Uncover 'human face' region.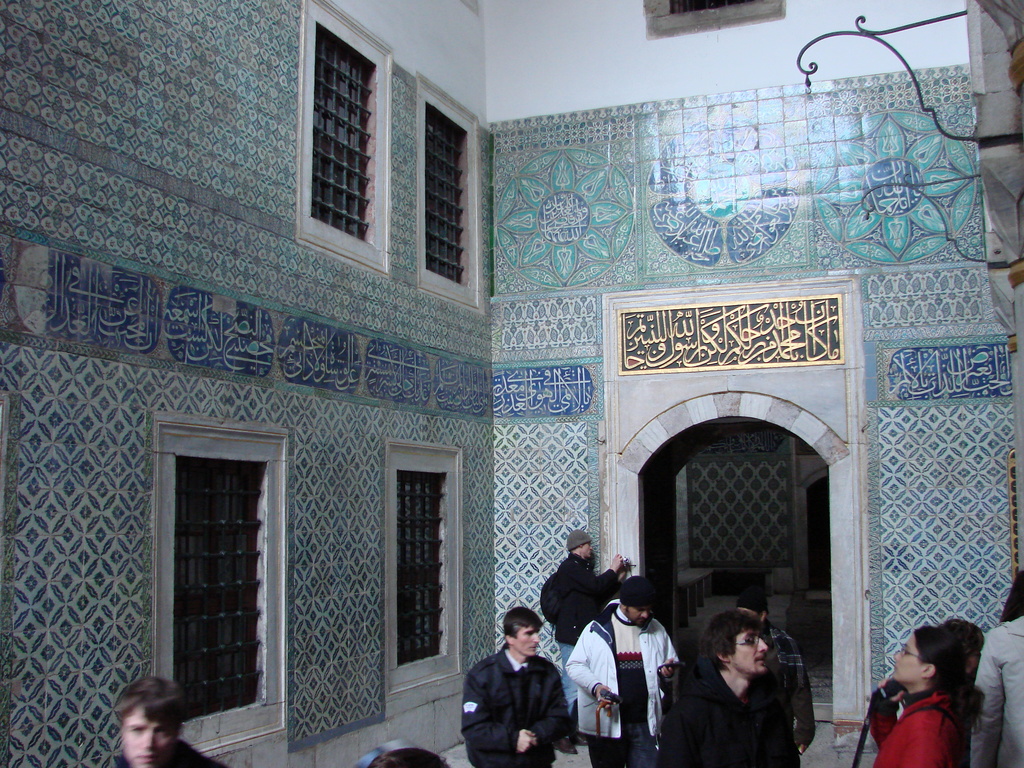
Uncovered: BBox(893, 628, 925, 679).
